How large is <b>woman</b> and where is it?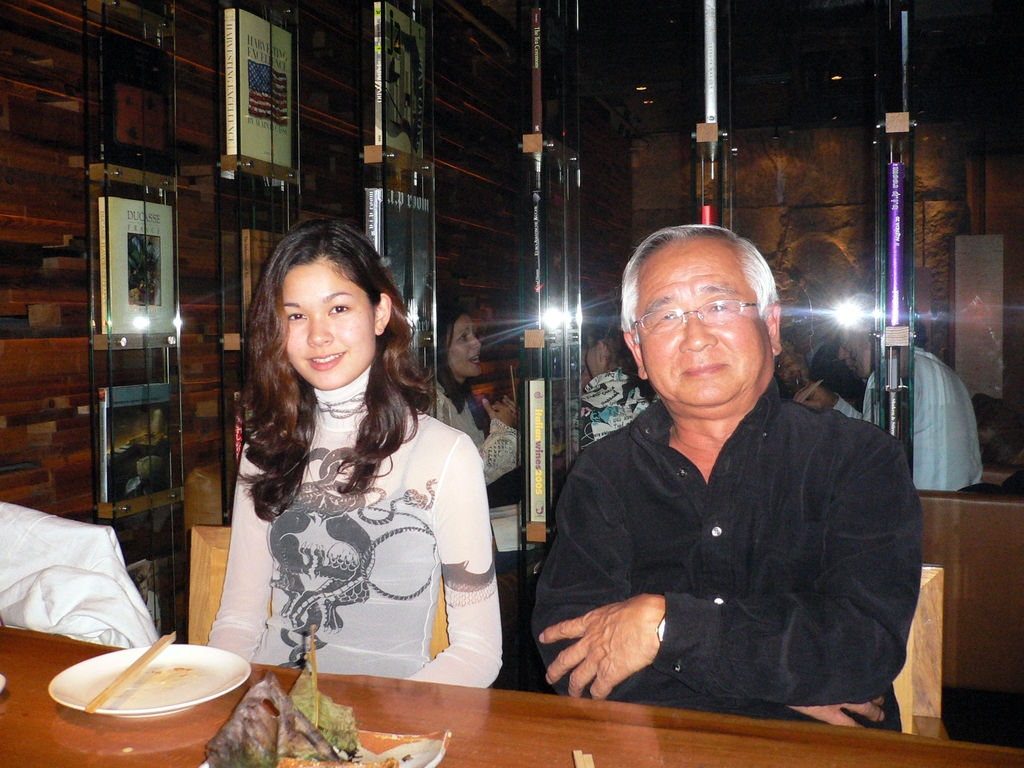
Bounding box: <box>432,308,536,509</box>.
